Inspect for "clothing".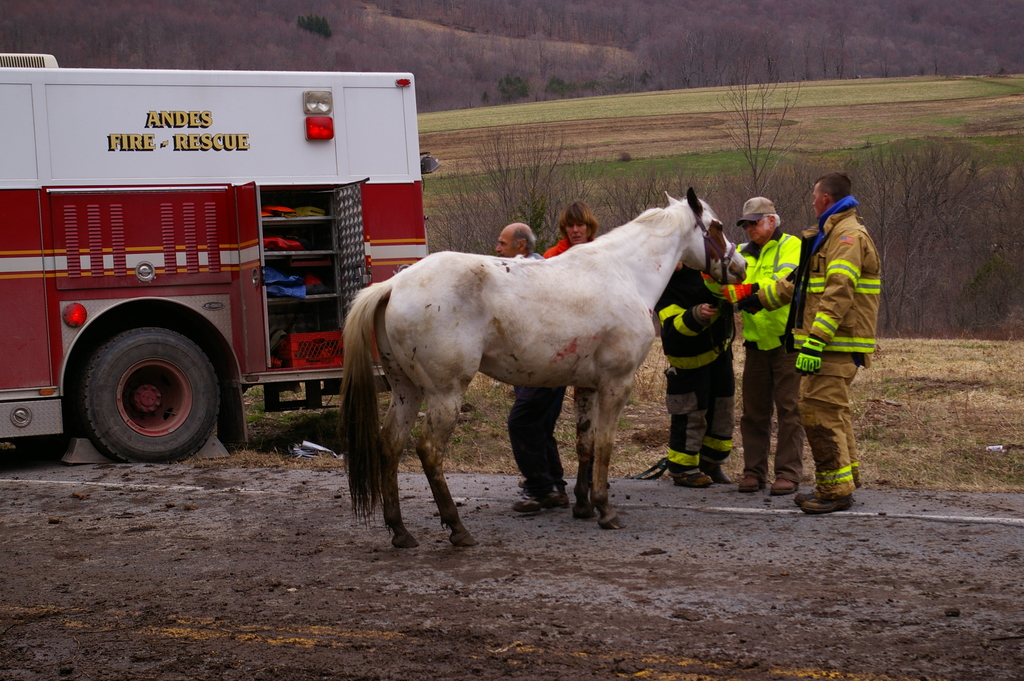
Inspection: BBox(505, 244, 573, 488).
